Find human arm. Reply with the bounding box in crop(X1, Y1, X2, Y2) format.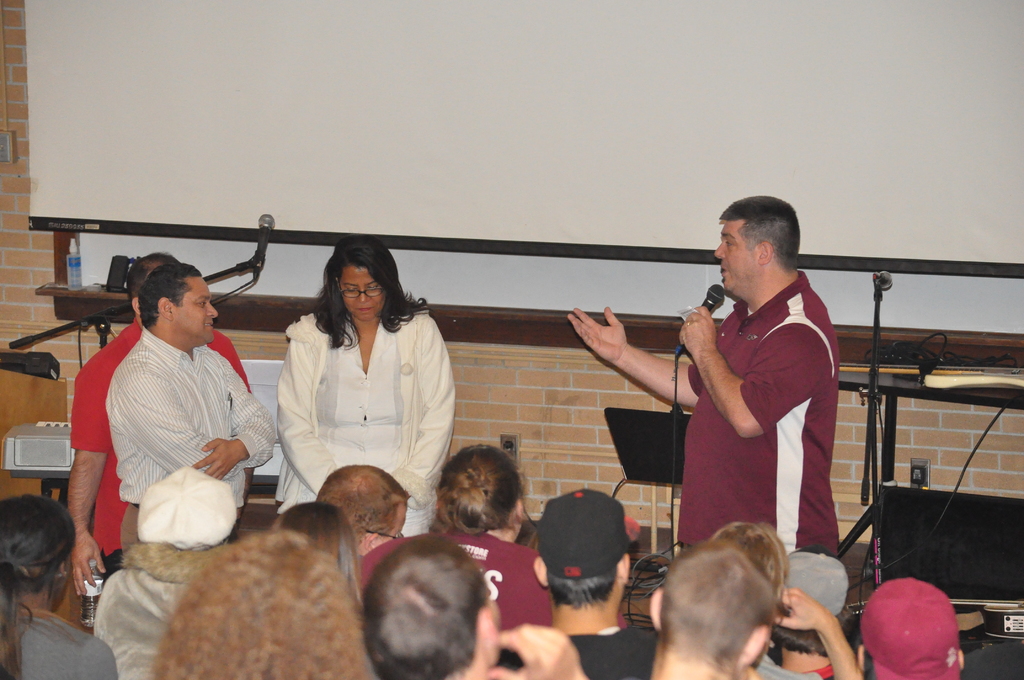
crop(382, 307, 457, 508).
